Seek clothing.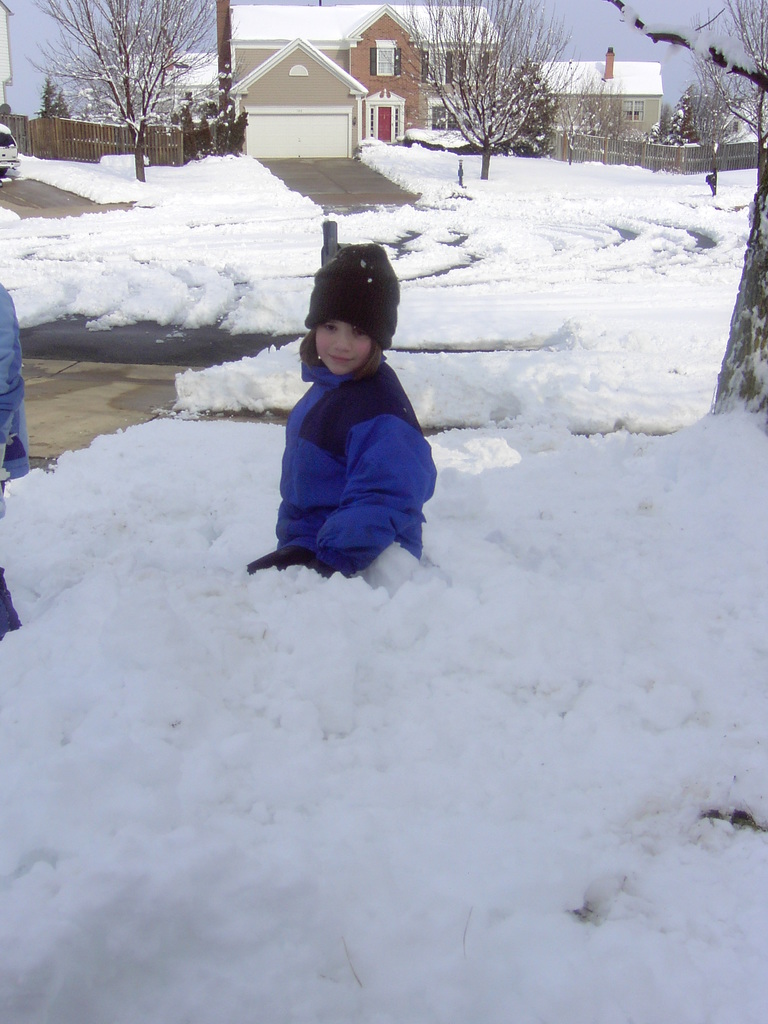
{"left": 0, "top": 272, "right": 28, "bottom": 638}.
